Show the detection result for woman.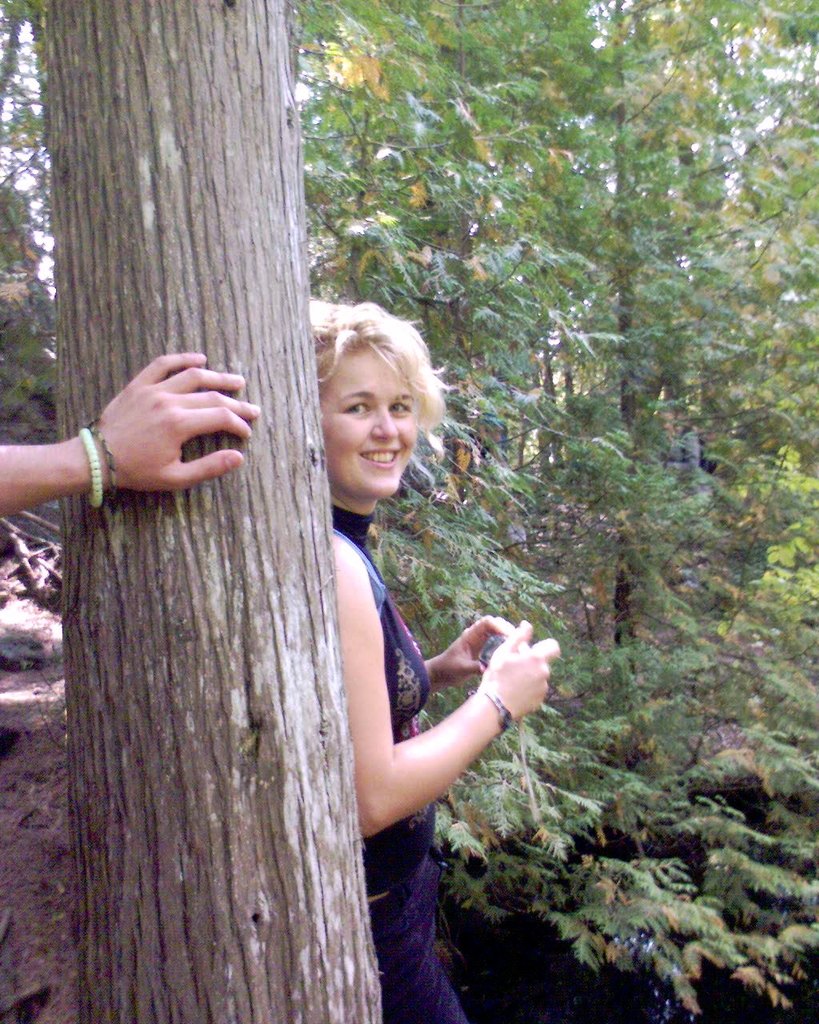
<region>297, 300, 568, 1023</region>.
